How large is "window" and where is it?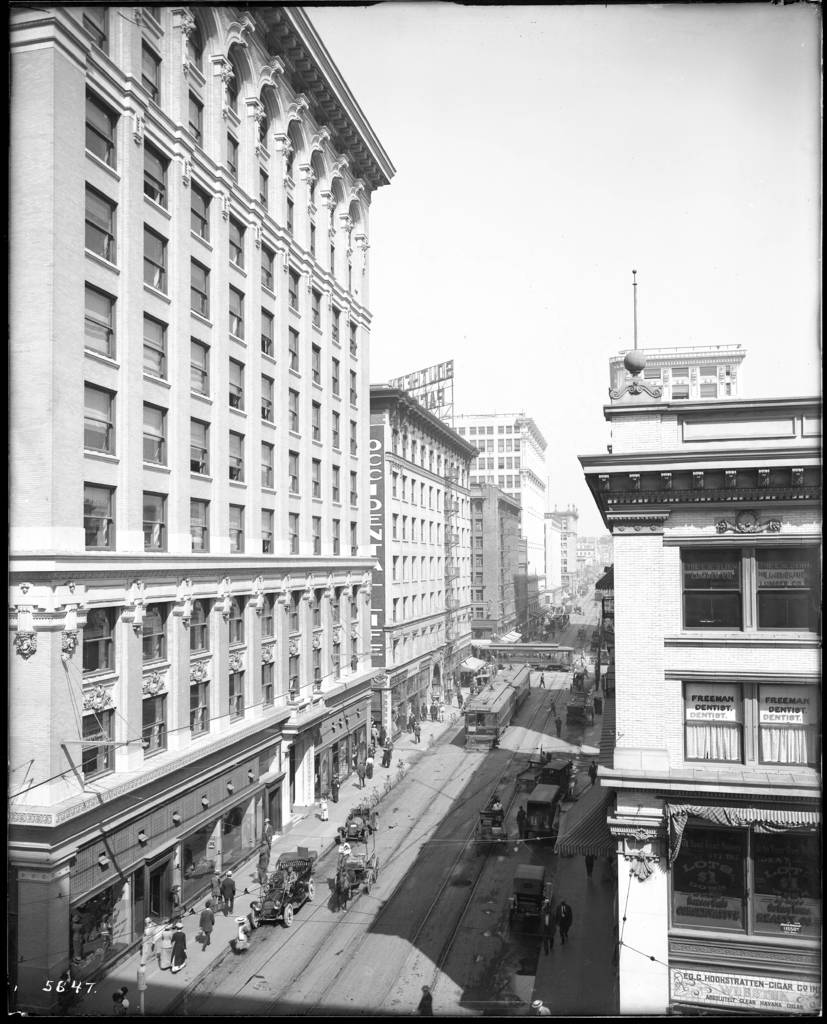
Bounding box: locate(225, 285, 244, 339).
